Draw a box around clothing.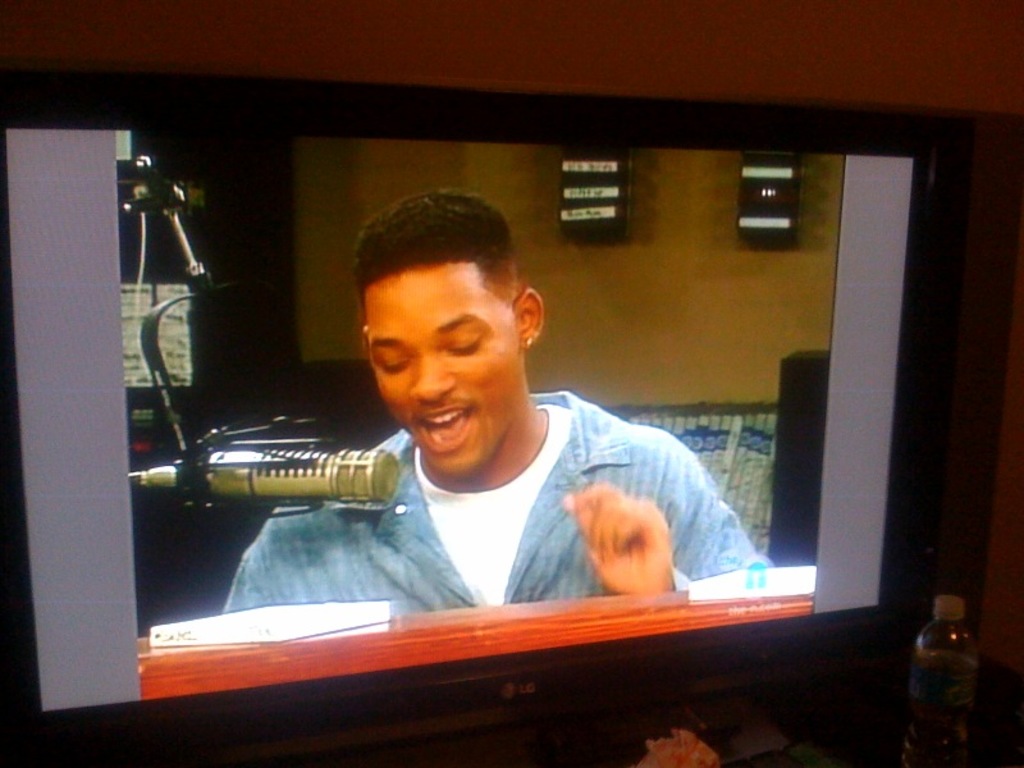
(210, 360, 794, 649).
